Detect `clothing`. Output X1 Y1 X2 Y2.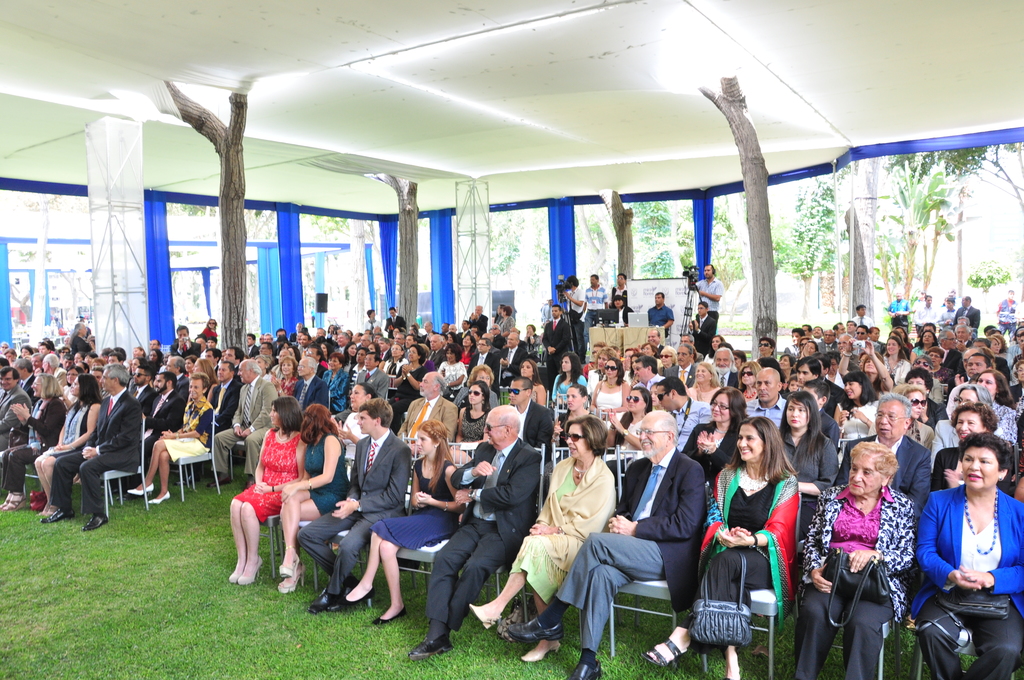
932 421 962 473.
